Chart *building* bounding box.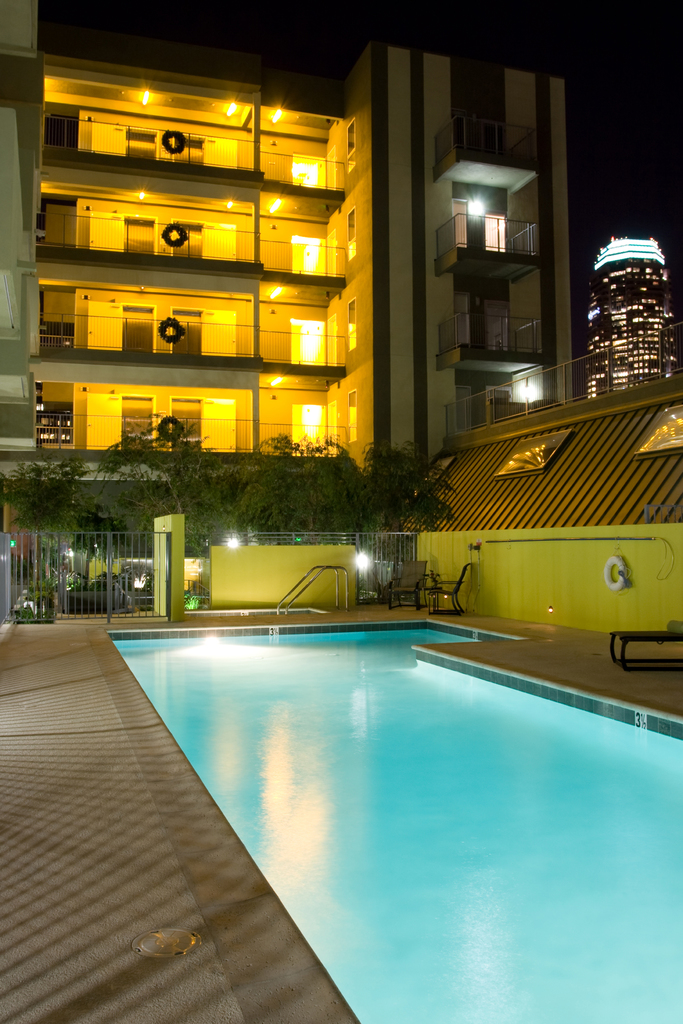
Charted: (0, 0, 567, 550).
